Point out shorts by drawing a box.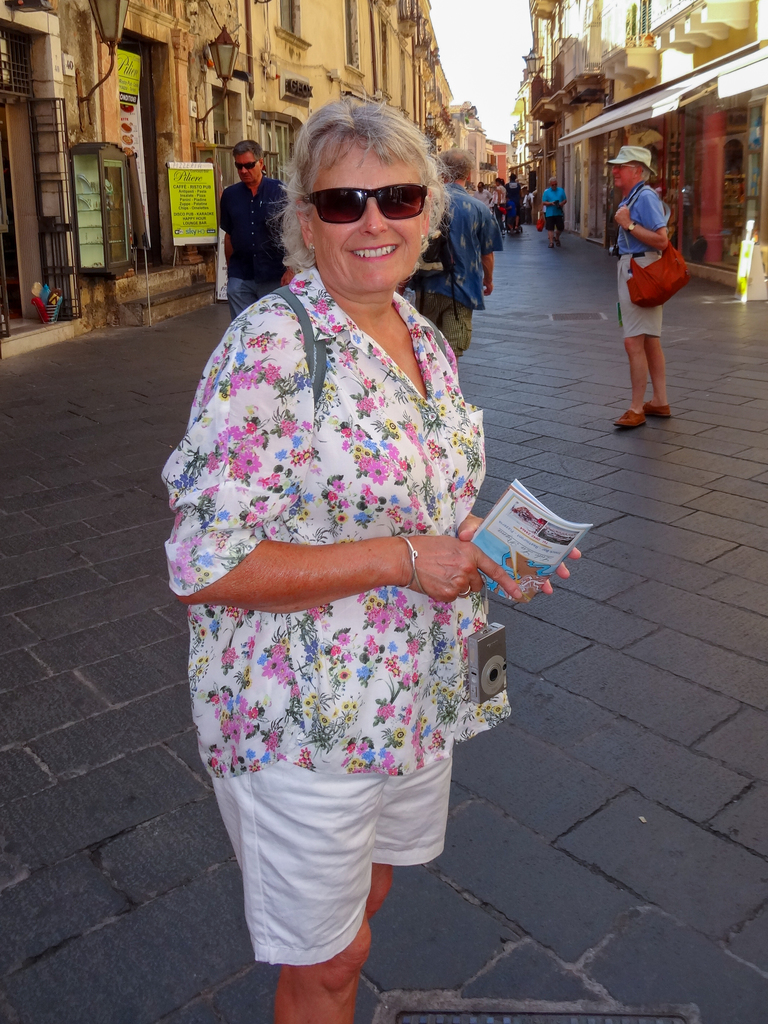
{"left": 546, "top": 216, "right": 564, "bottom": 230}.
